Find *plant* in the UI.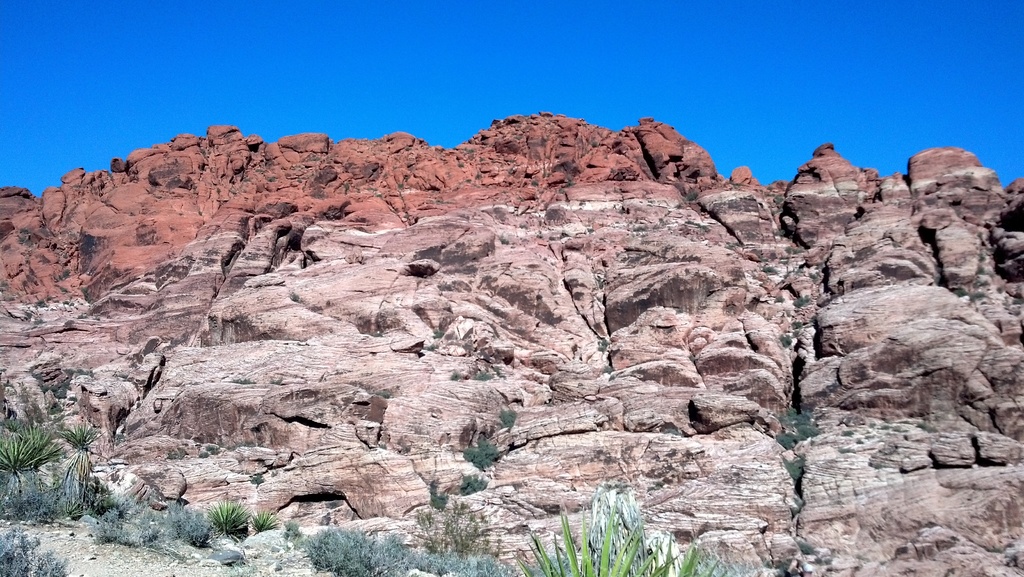
UI element at 511:500:730:576.
